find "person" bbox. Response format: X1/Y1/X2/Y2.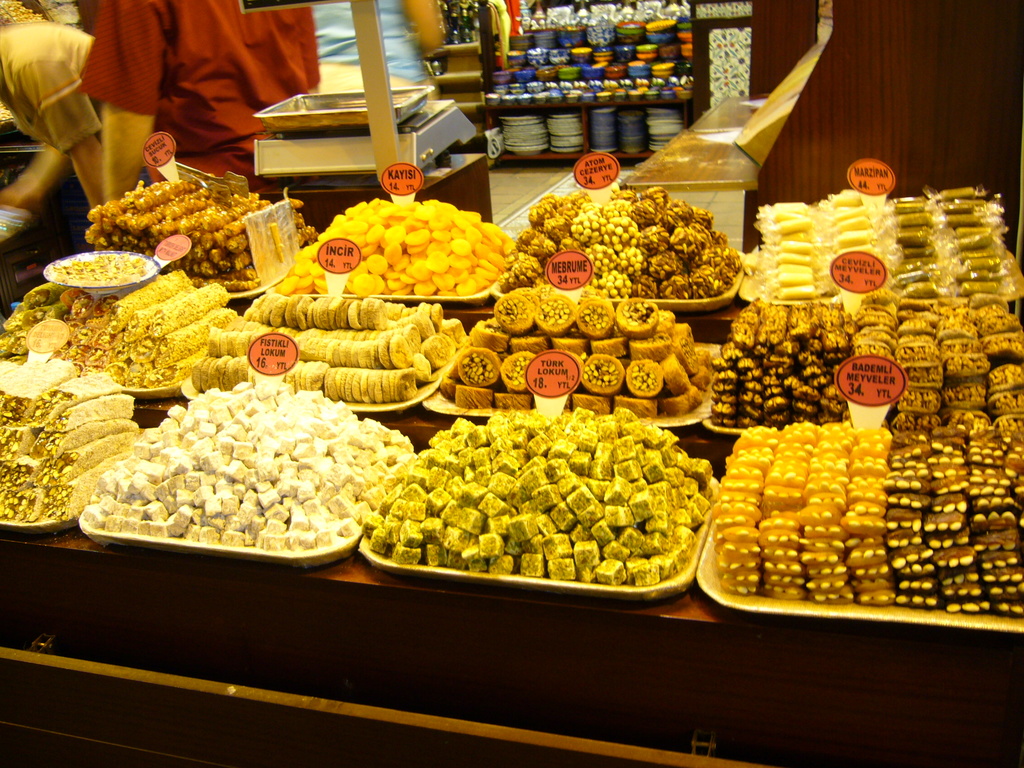
310/0/442/89.
